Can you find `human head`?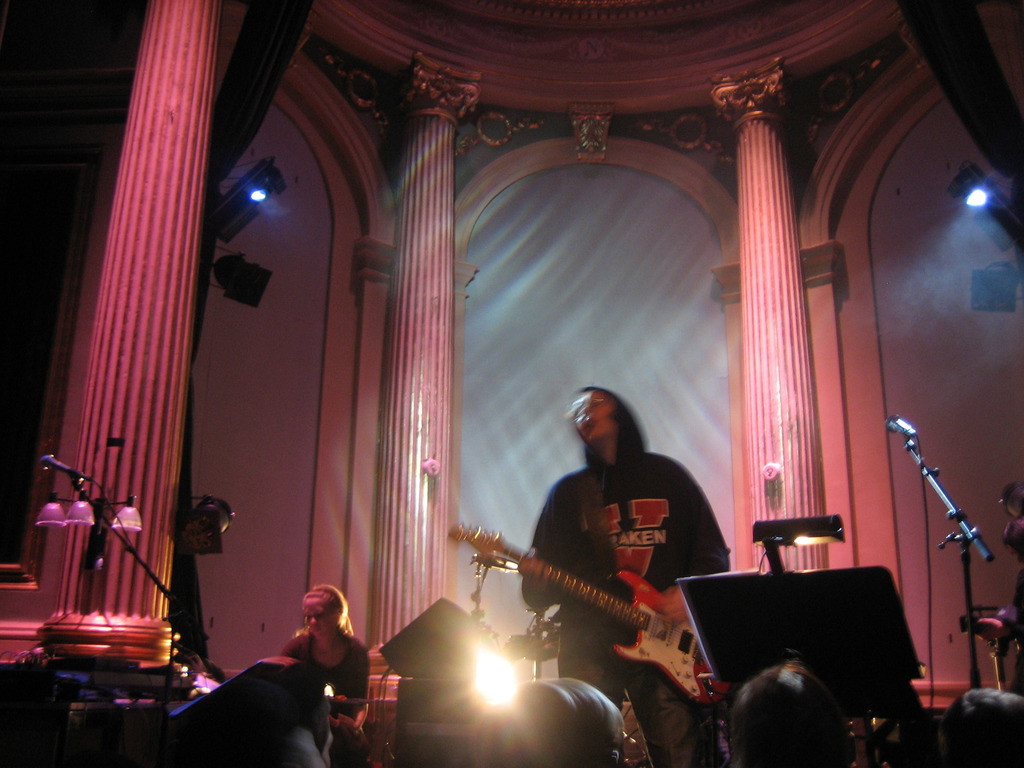
Yes, bounding box: bbox=[939, 680, 1023, 767].
